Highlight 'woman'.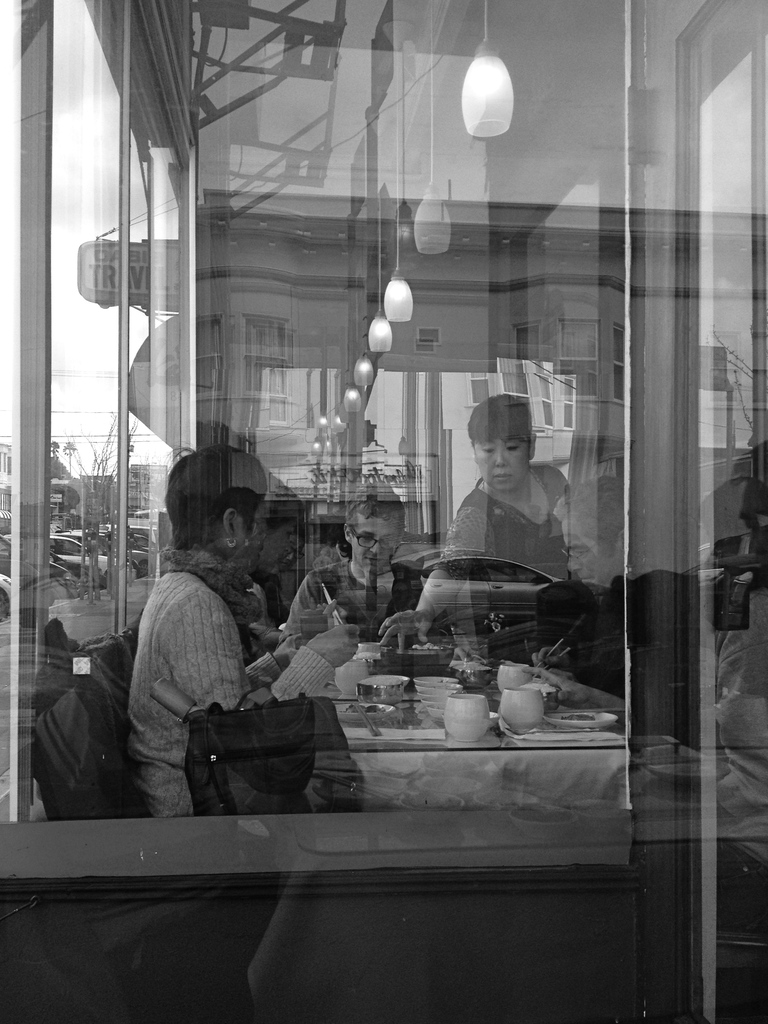
Highlighted region: [372,388,573,643].
